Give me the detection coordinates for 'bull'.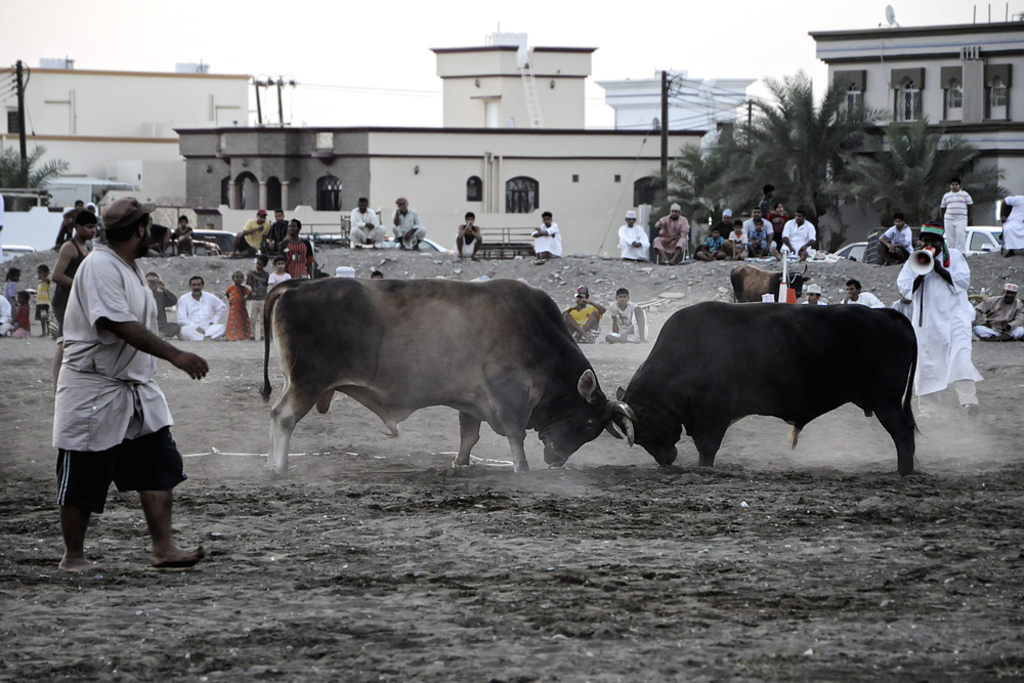
<region>260, 275, 621, 484</region>.
